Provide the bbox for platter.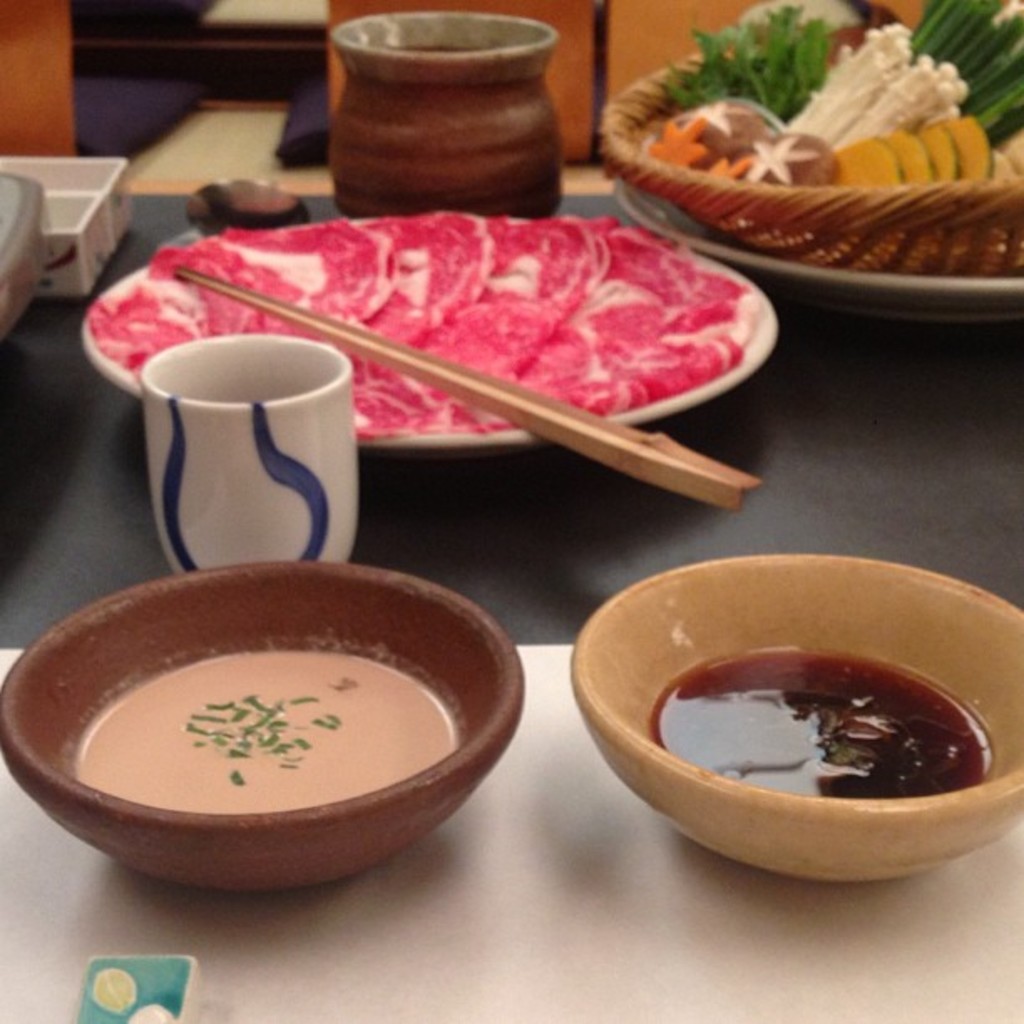
bbox(82, 209, 773, 452).
